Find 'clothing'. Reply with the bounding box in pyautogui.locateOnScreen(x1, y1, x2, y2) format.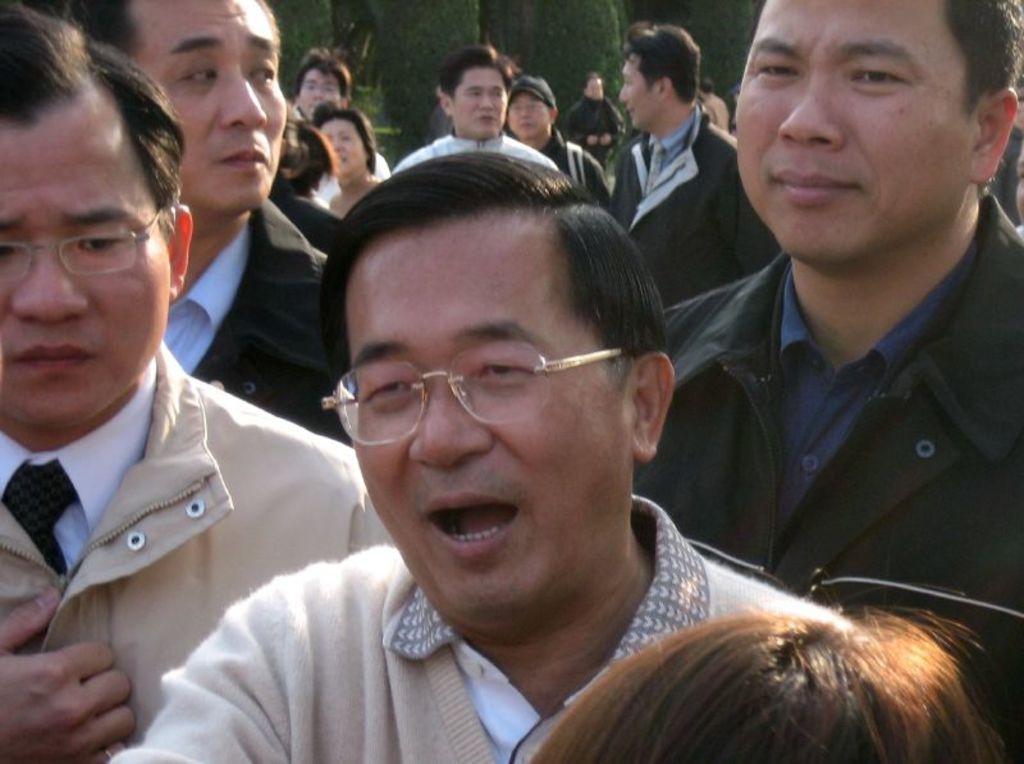
pyautogui.locateOnScreen(164, 193, 343, 438).
